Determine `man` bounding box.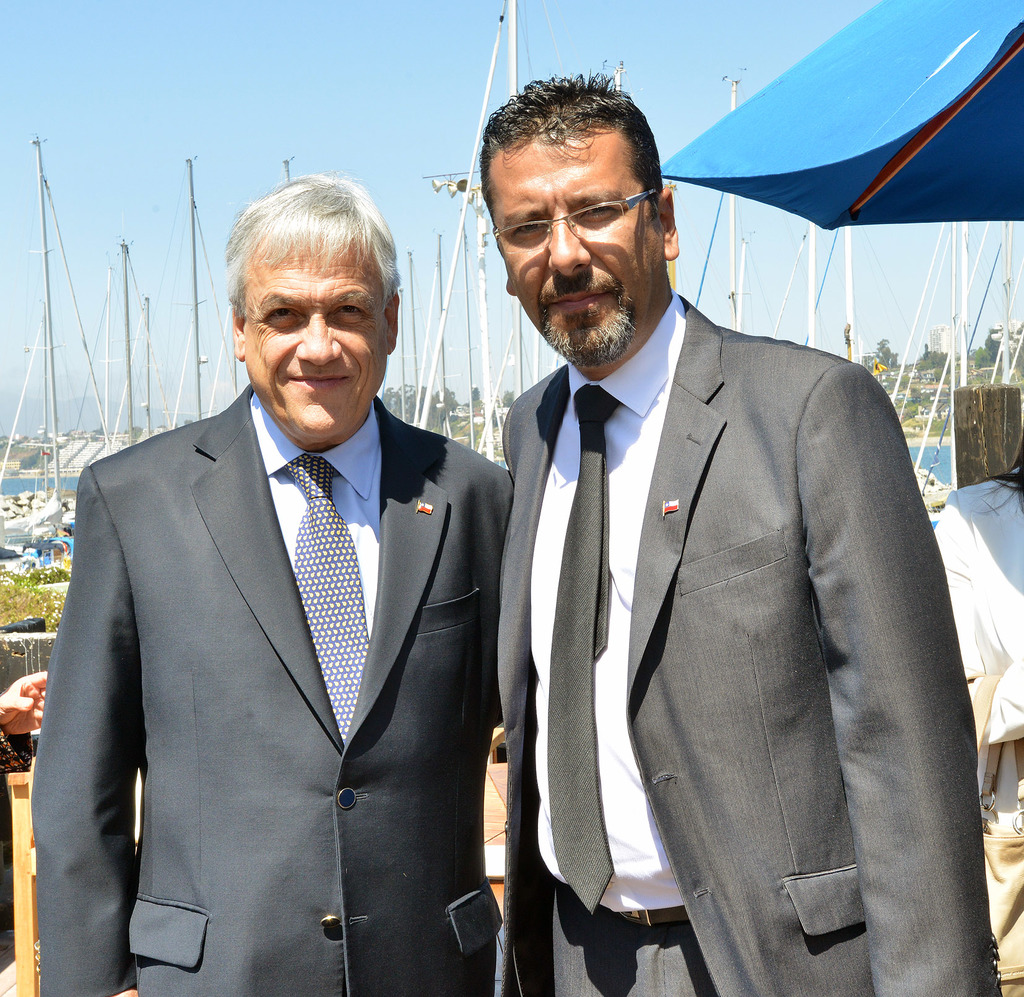
Determined: Rect(435, 104, 977, 994).
